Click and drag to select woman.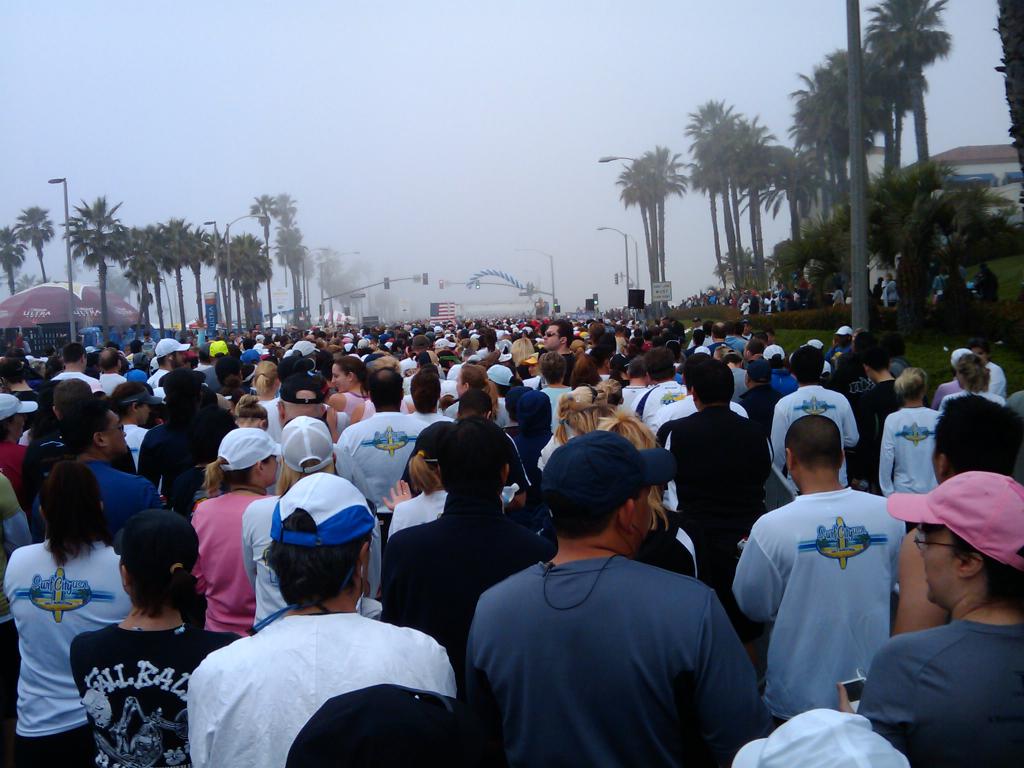
Selection: (left=874, top=365, right=947, bottom=509).
